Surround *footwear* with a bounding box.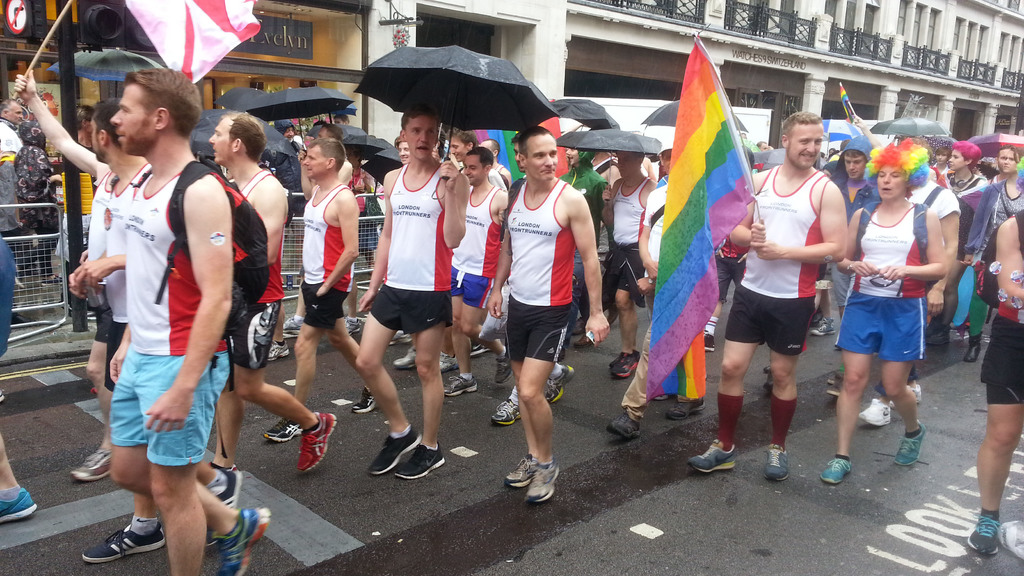
370/421/436/486.
